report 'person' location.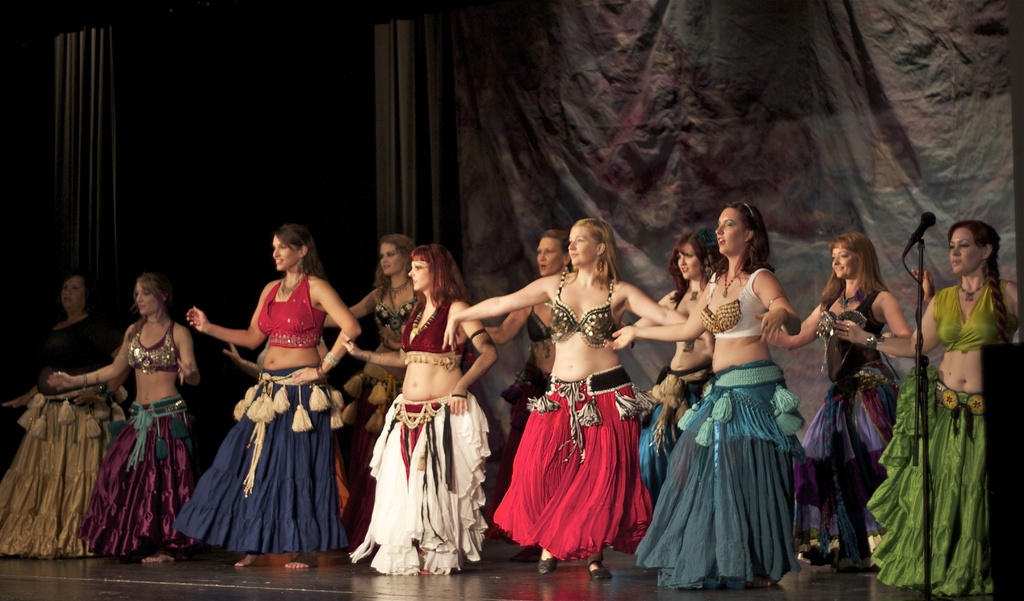
Report: left=45, top=268, right=197, bottom=564.
